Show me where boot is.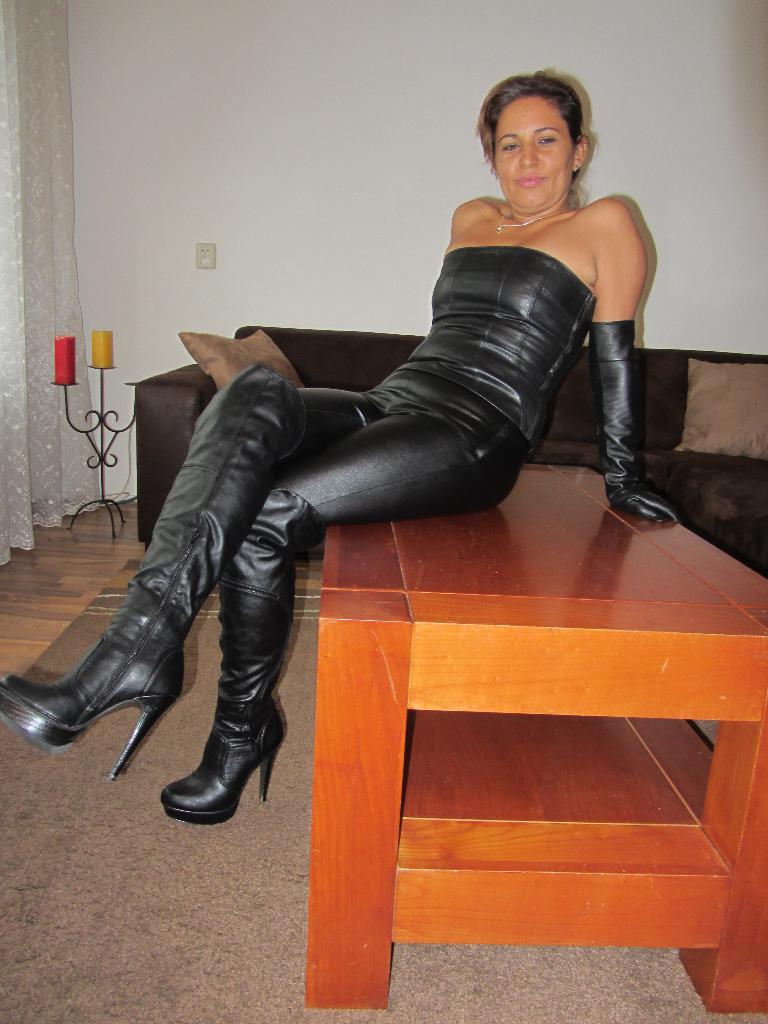
boot is at (163, 485, 289, 826).
